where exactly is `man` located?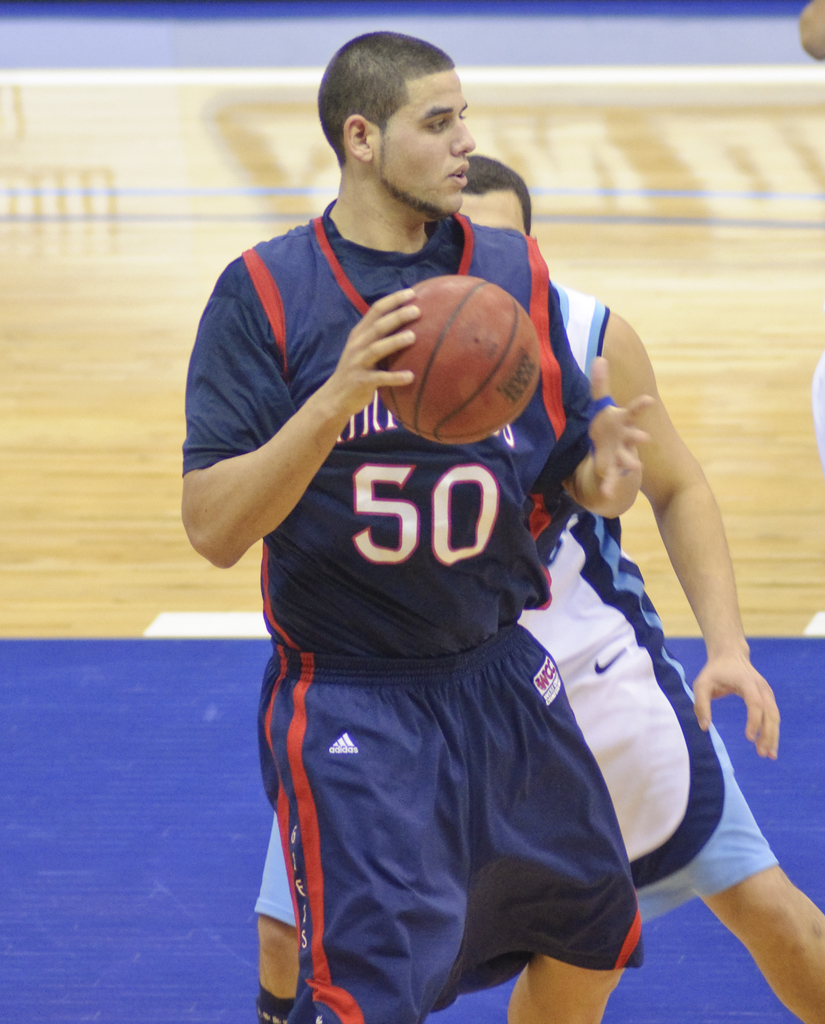
Its bounding box is 801/0/824/59.
